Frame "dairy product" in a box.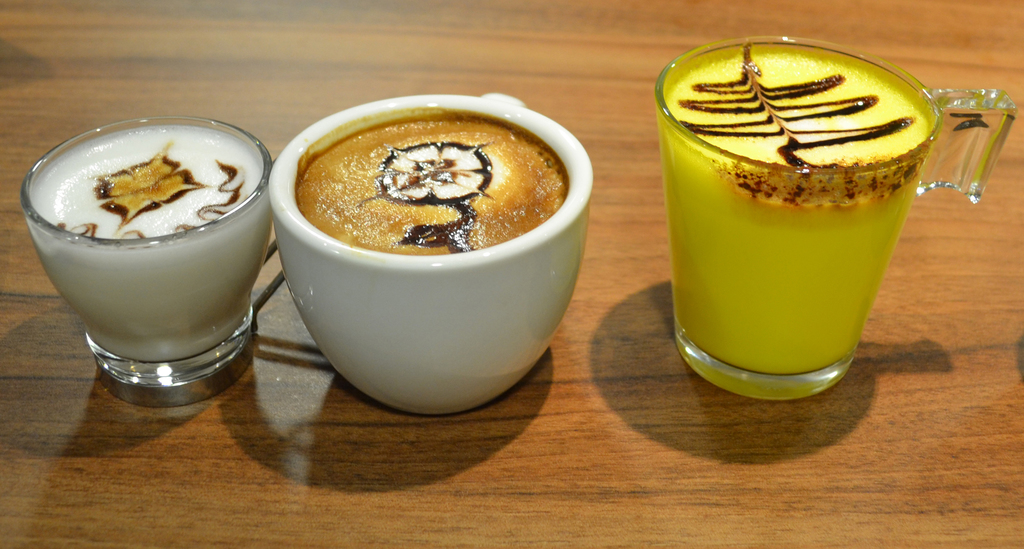
x1=690, y1=61, x2=858, y2=380.
